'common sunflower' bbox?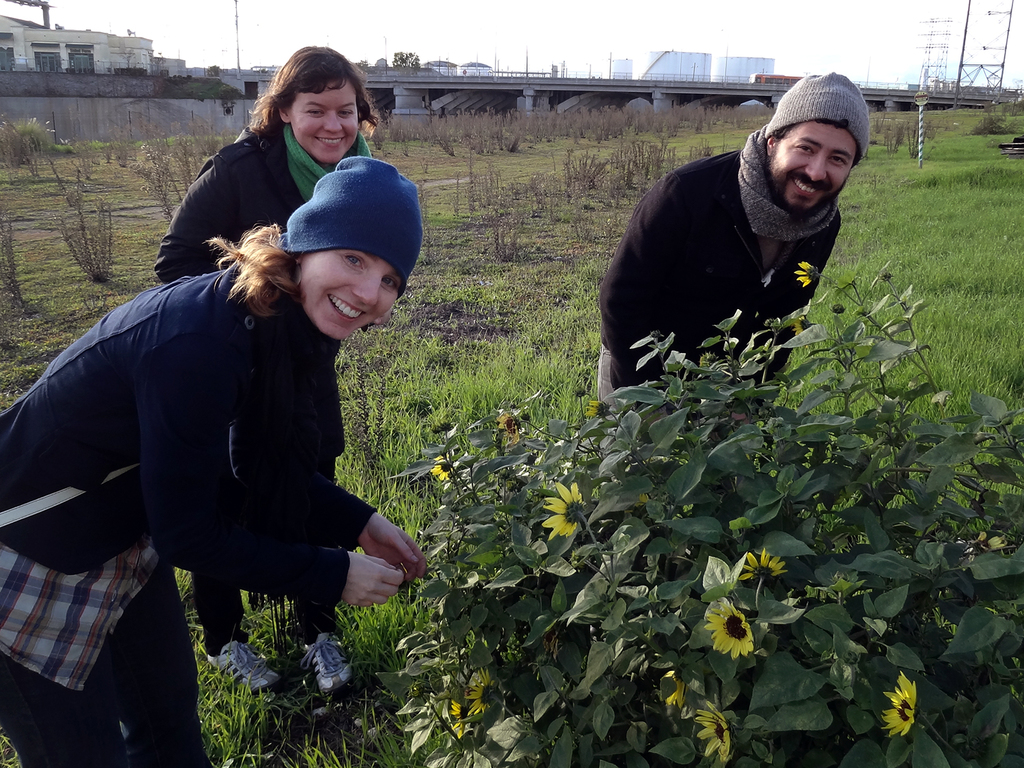
detection(465, 669, 500, 710)
